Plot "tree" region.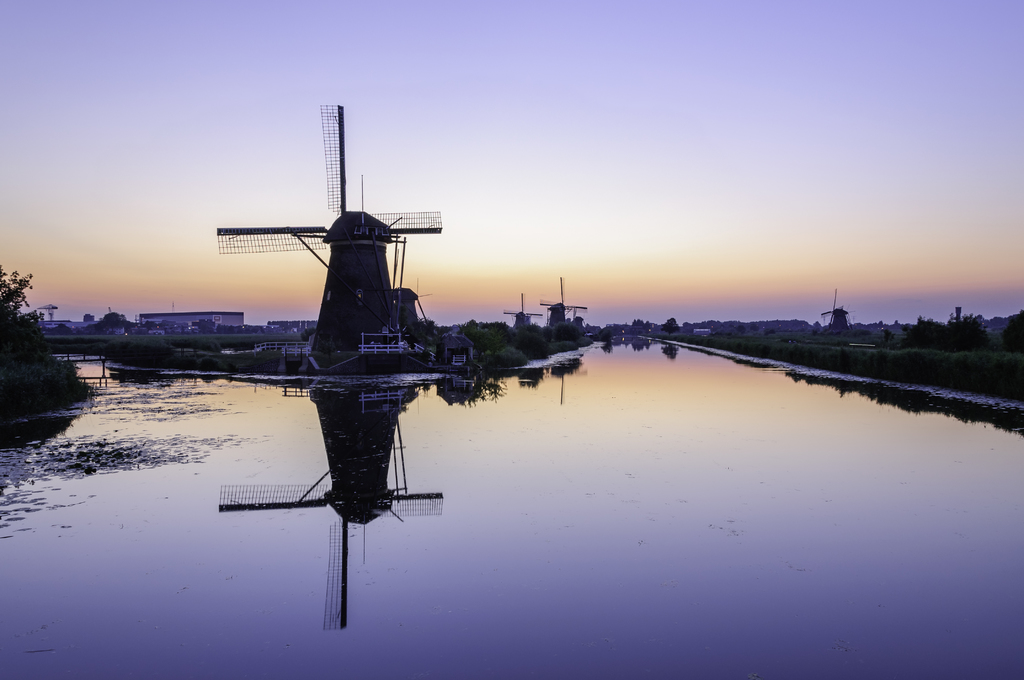
Plotted at {"x1": 661, "y1": 311, "x2": 682, "y2": 336}.
